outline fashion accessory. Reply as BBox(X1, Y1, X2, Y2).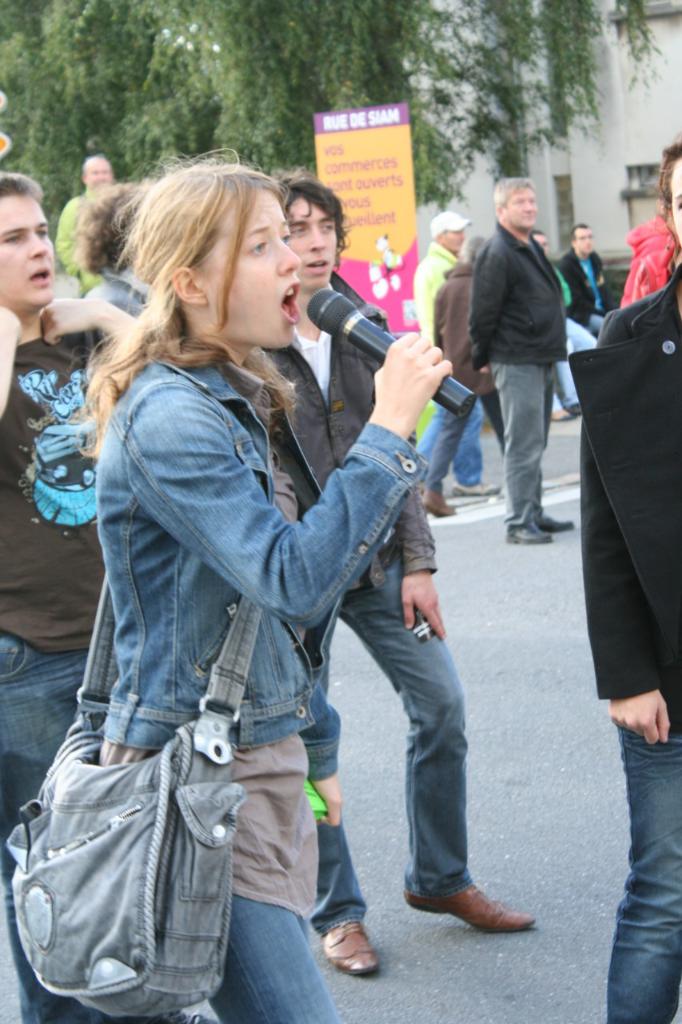
BBox(429, 209, 473, 235).
